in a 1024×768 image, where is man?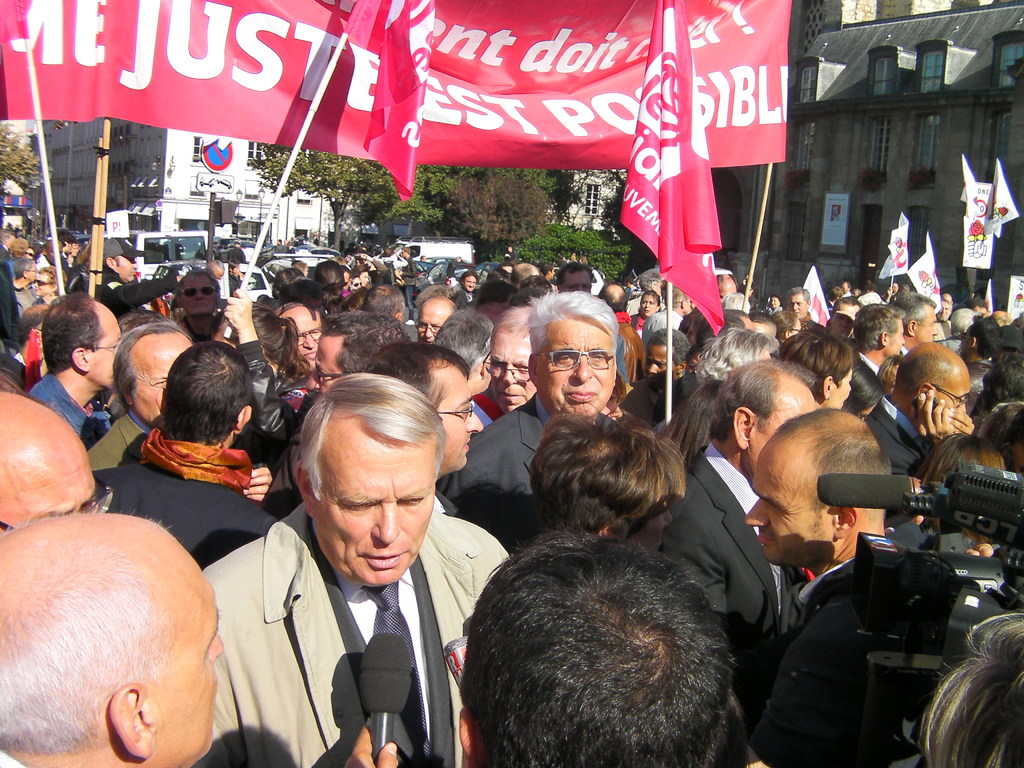
10,241,24,261.
